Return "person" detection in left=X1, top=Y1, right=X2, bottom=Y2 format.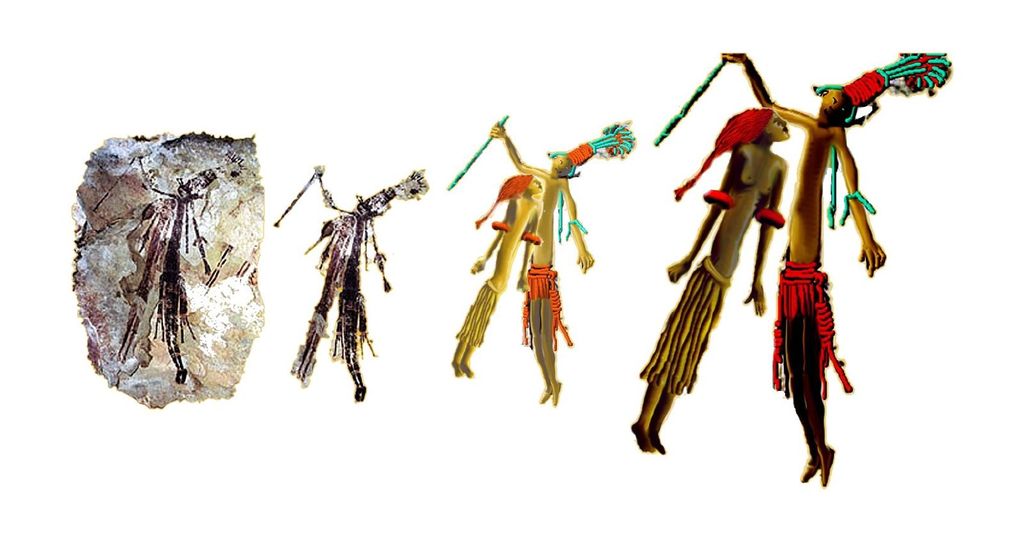
left=628, top=109, right=792, bottom=452.
